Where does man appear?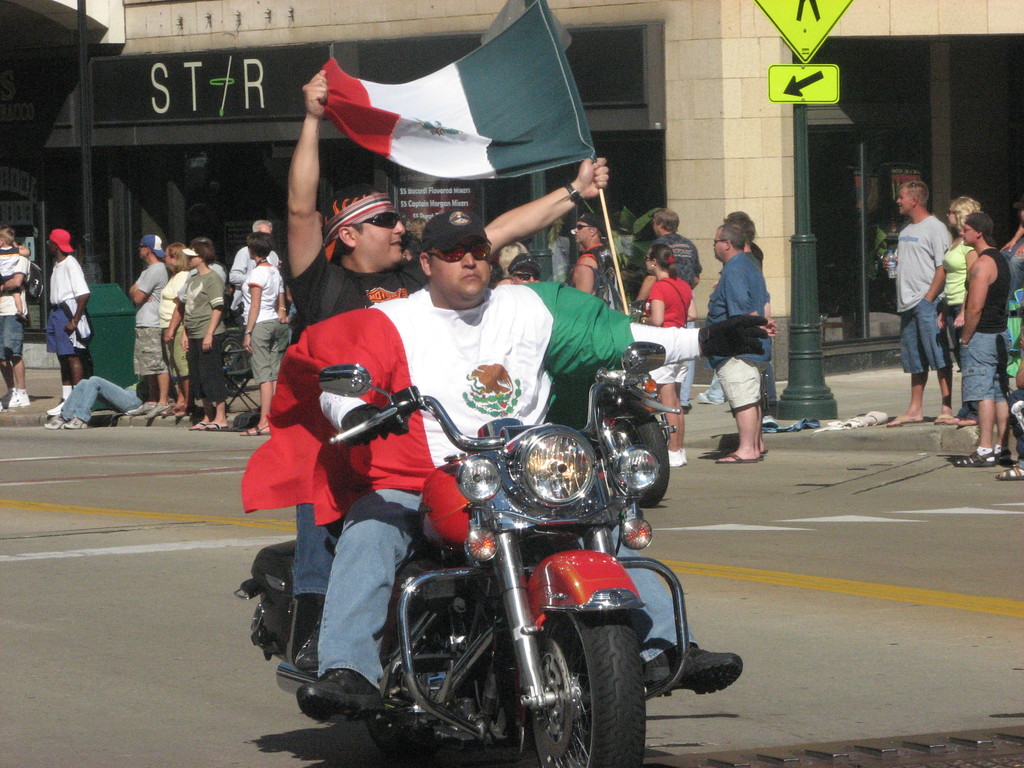
Appears at locate(127, 228, 175, 418).
